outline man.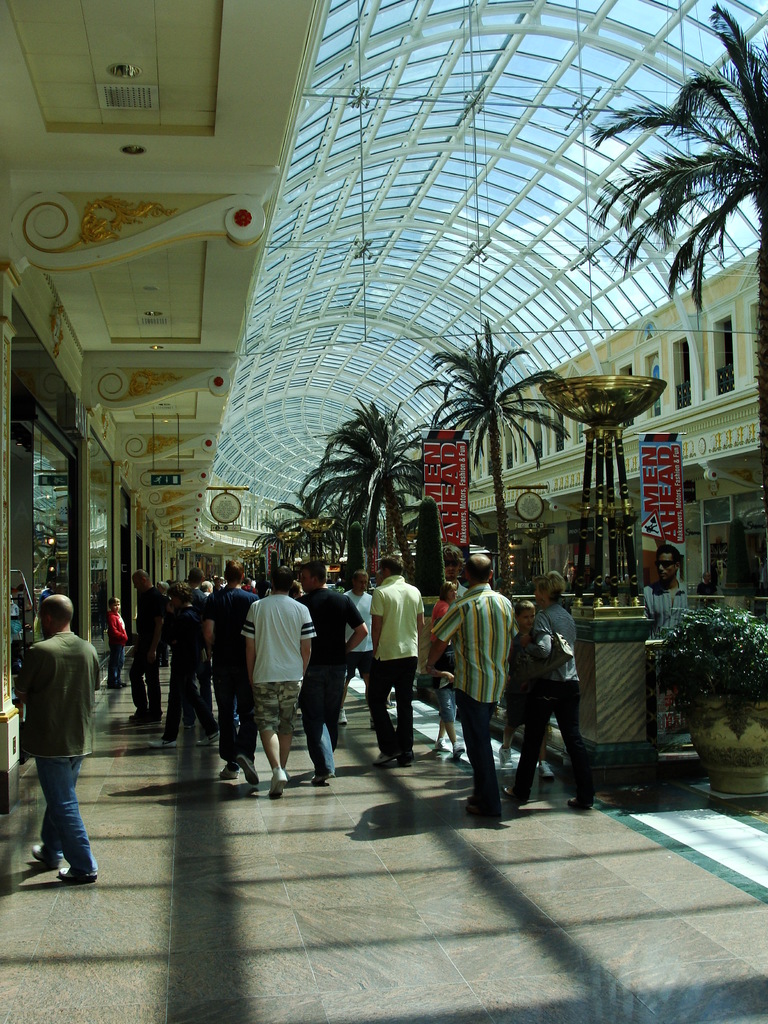
Outline: crop(158, 568, 234, 746).
